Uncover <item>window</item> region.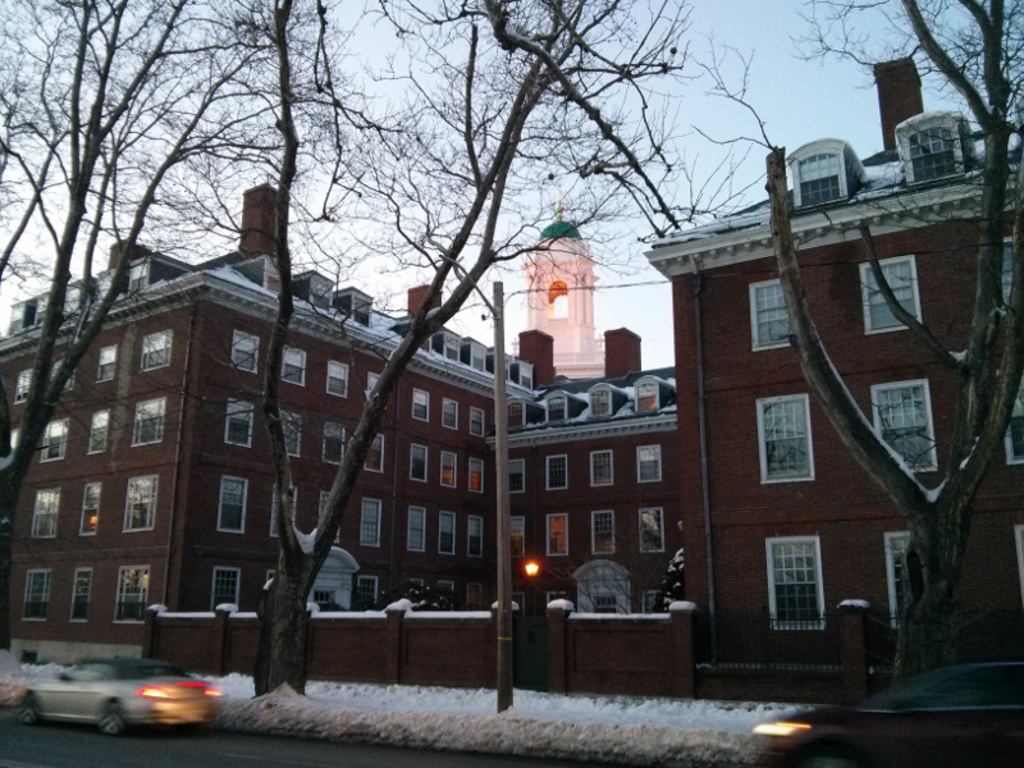
Uncovered: rect(122, 474, 154, 531).
